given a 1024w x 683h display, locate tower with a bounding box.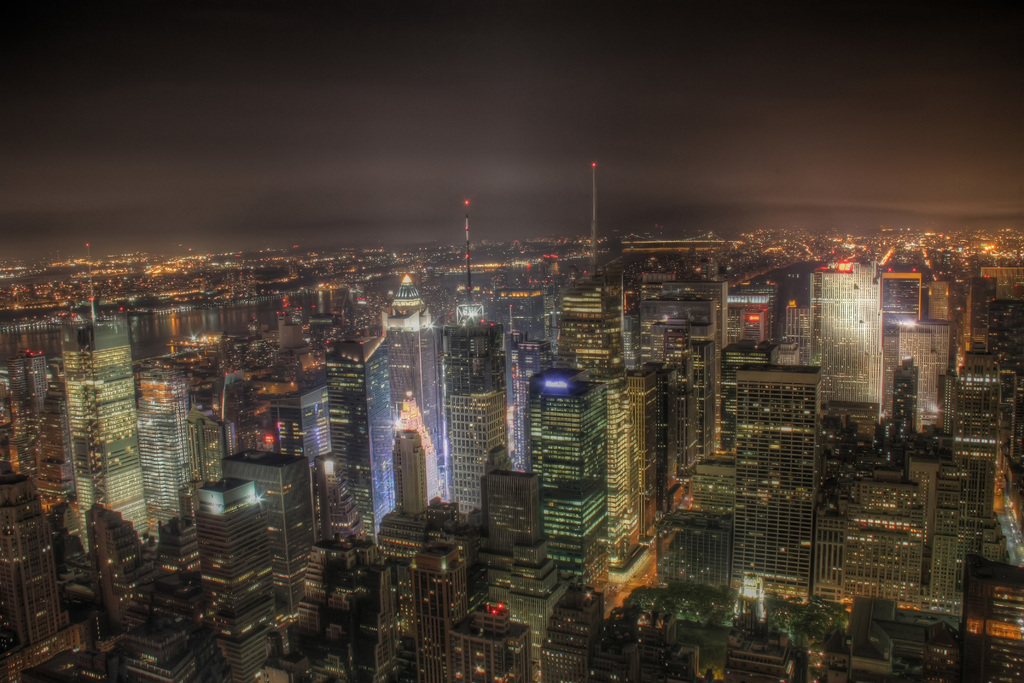
Located: bbox=[388, 428, 429, 527].
